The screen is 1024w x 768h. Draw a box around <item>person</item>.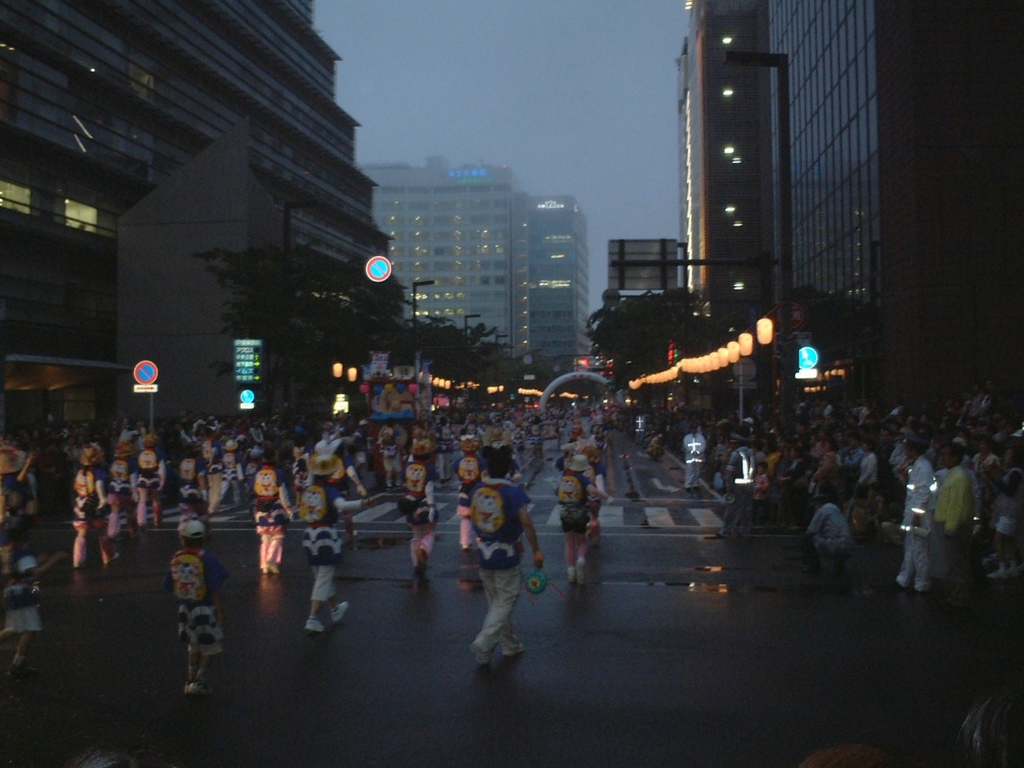
(x1=0, y1=517, x2=75, y2=677).
